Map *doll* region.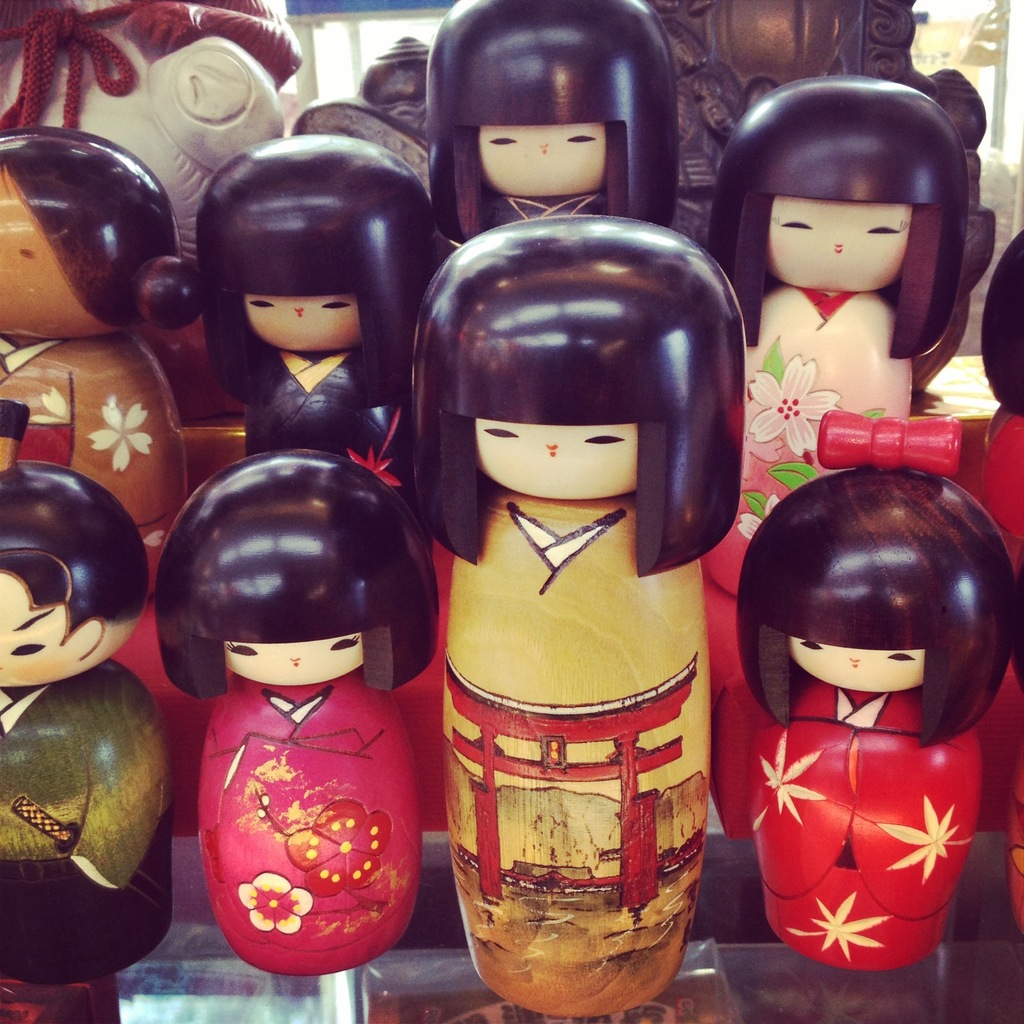
Mapped to locate(725, 49, 983, 589).
